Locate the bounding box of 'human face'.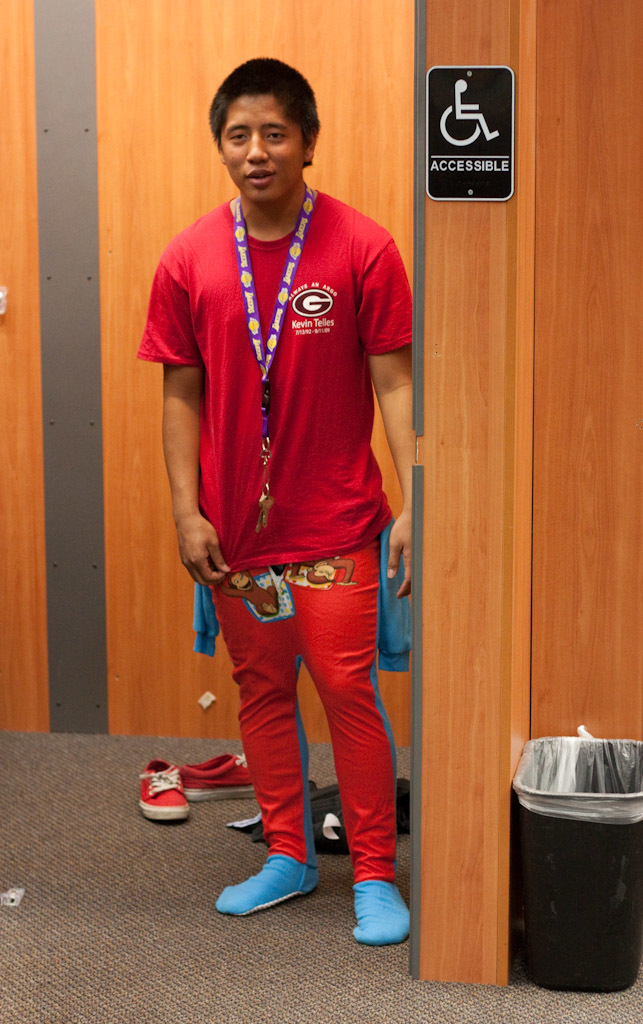
Bounding box: <region>216, 93, 301, 199</region>.
